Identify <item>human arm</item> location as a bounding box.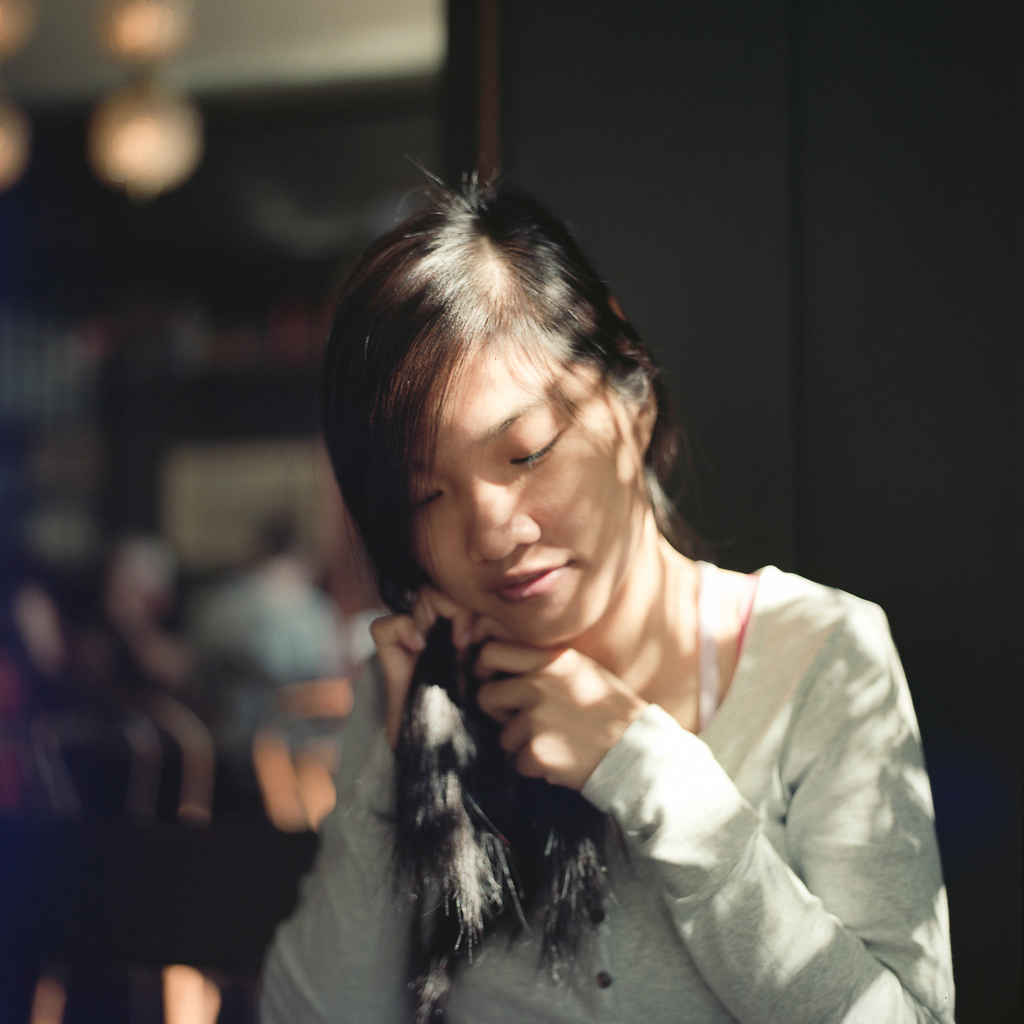
257,584,464,1023.
